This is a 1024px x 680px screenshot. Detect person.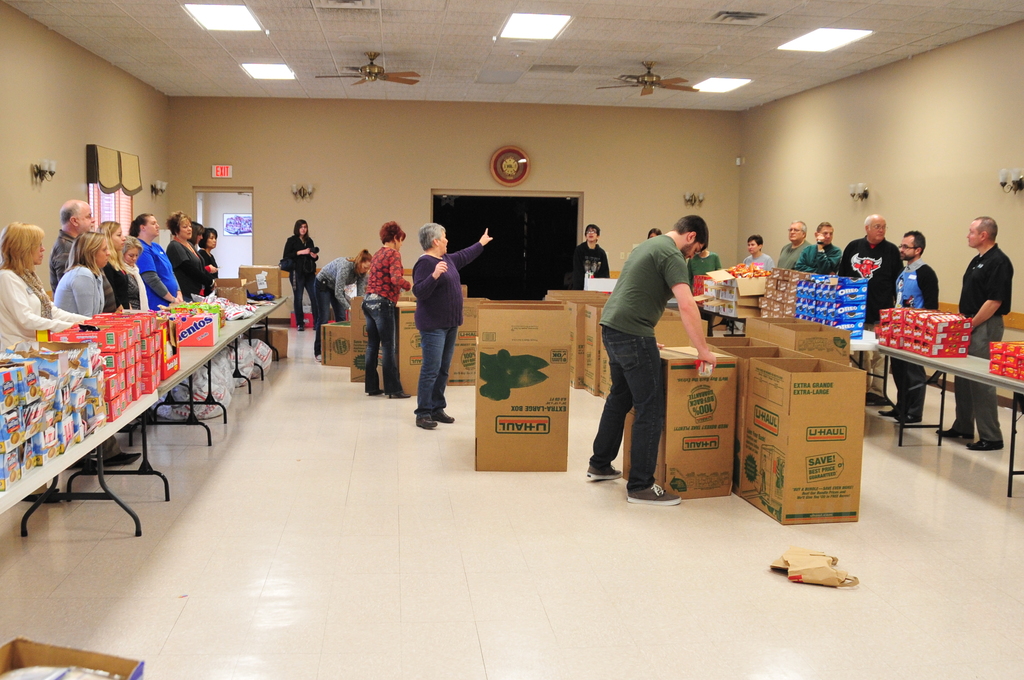
rect(794, 223, 844, 277).
